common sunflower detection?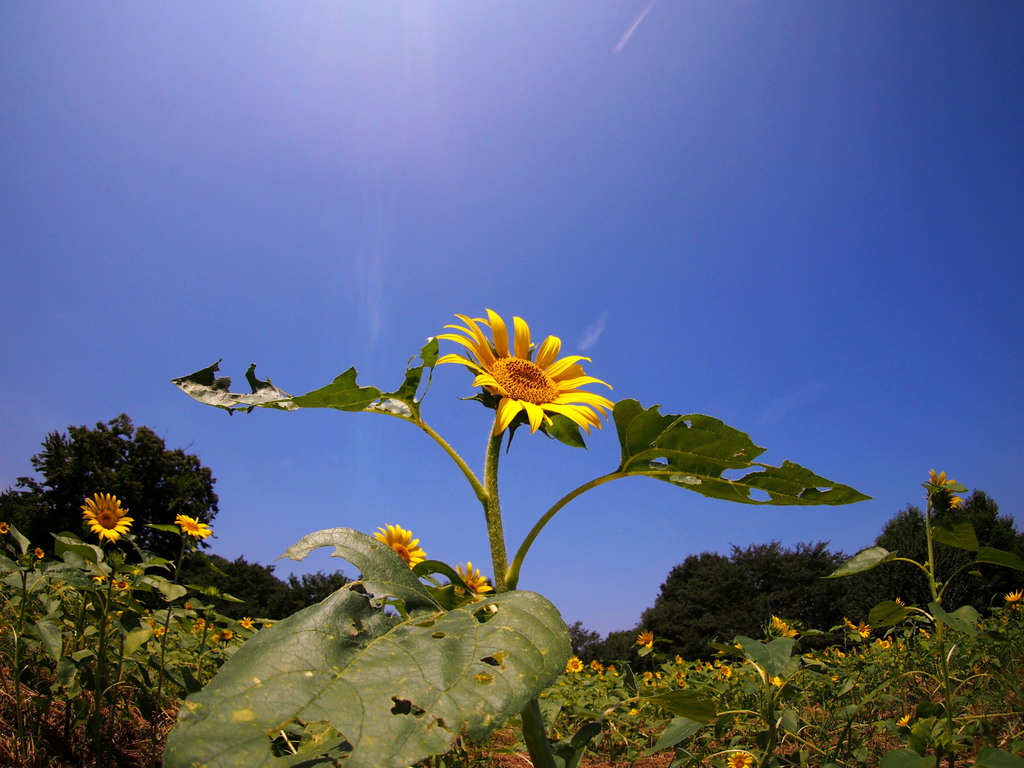
left=88, top=494, right=131, bottom=540
